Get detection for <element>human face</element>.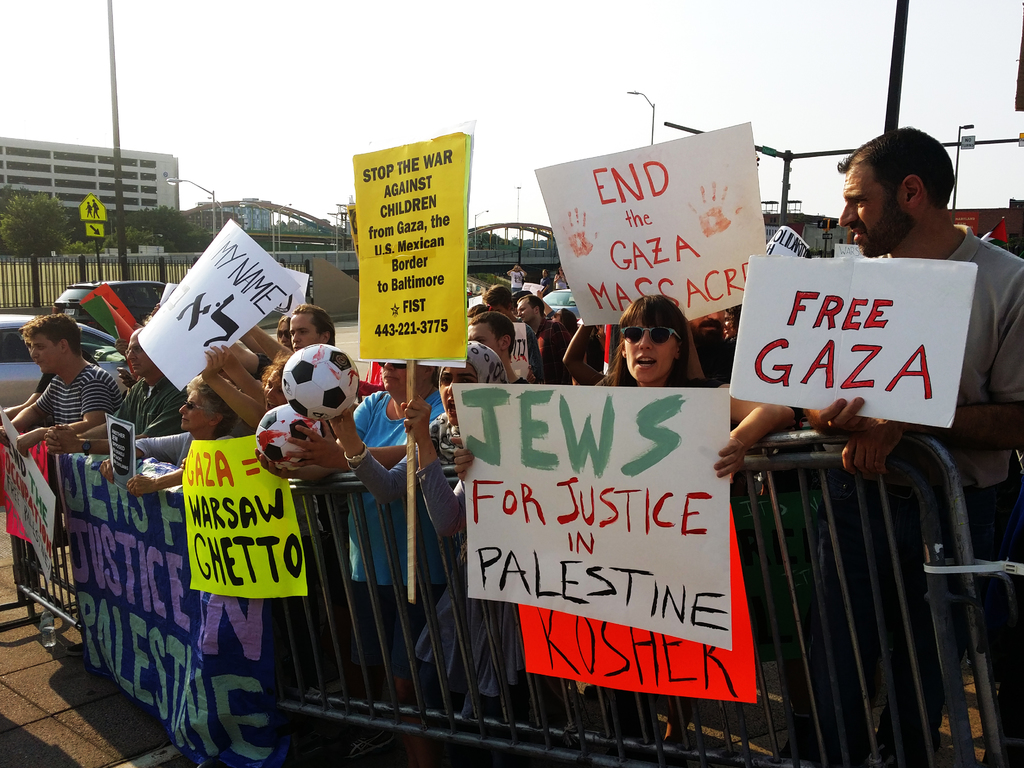
Detection: locate(378, 362, 425, 395).
